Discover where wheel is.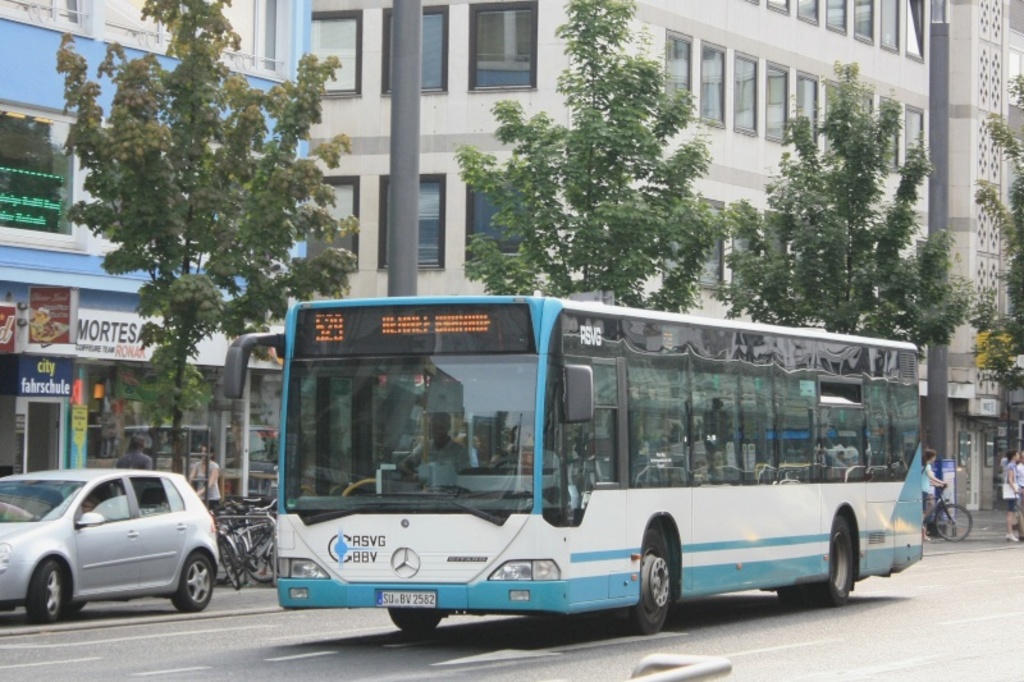
Discovered at rect(177, 549, 210, 610).
